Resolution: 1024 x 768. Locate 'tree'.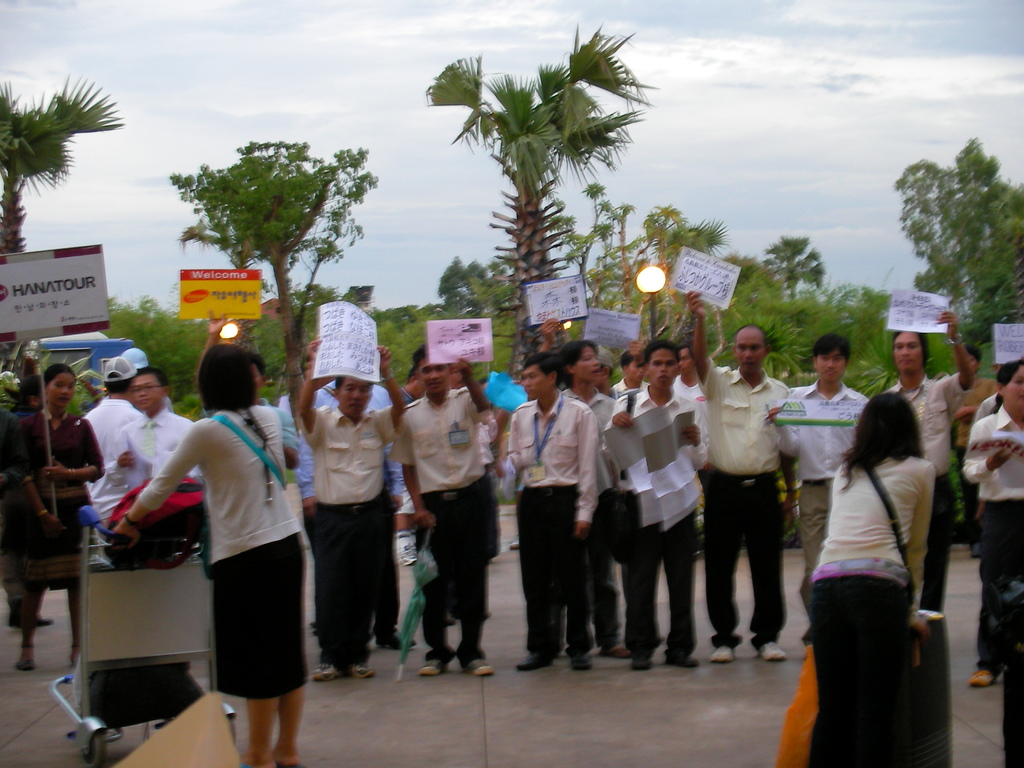
select_region(613, 204, 653, 303).
